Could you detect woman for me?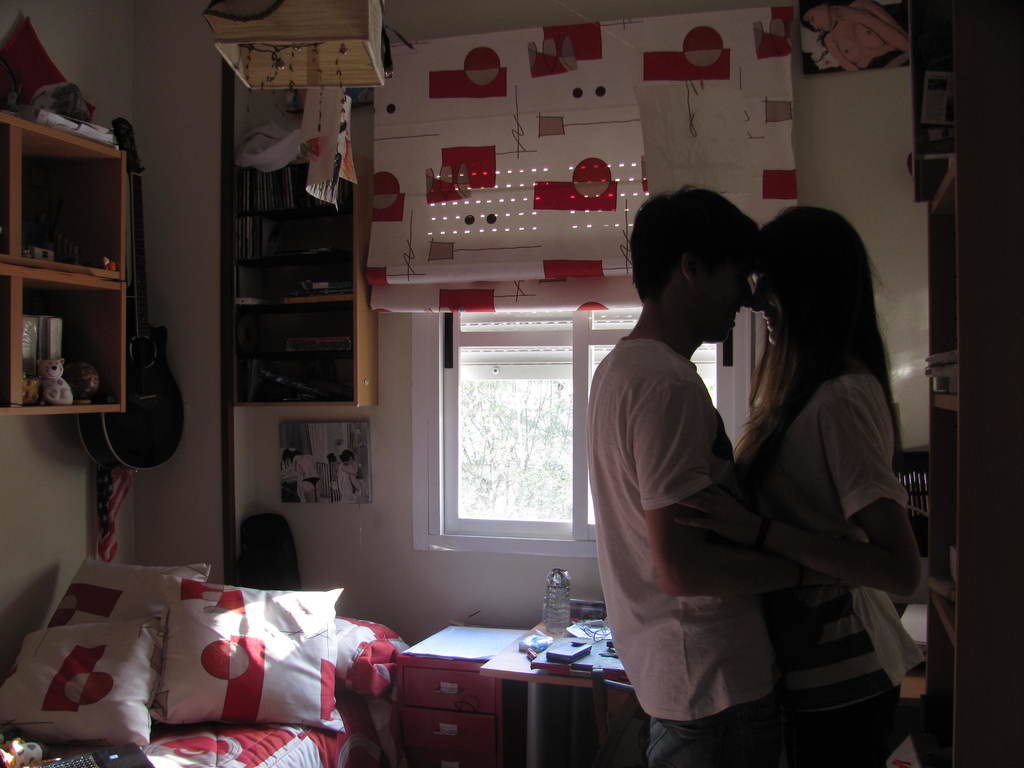
Detection result: <bbox>675, 205, 920, 767</bbox>.
